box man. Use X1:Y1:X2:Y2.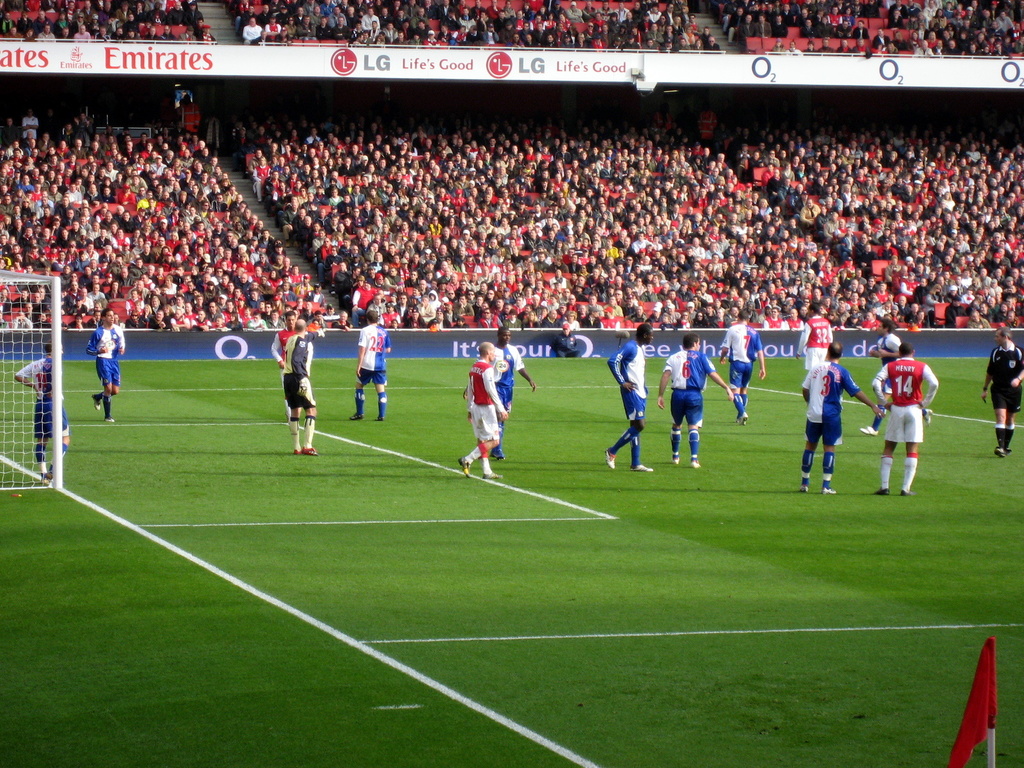
276:204:301:237.
